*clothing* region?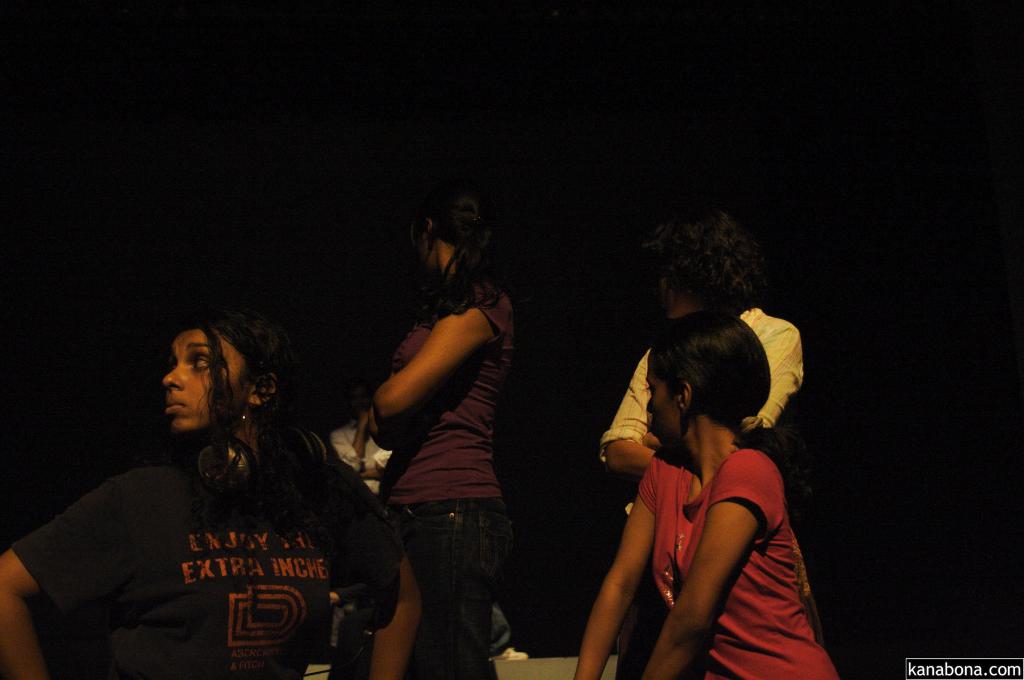
box=[625, 429, 845, 679]
